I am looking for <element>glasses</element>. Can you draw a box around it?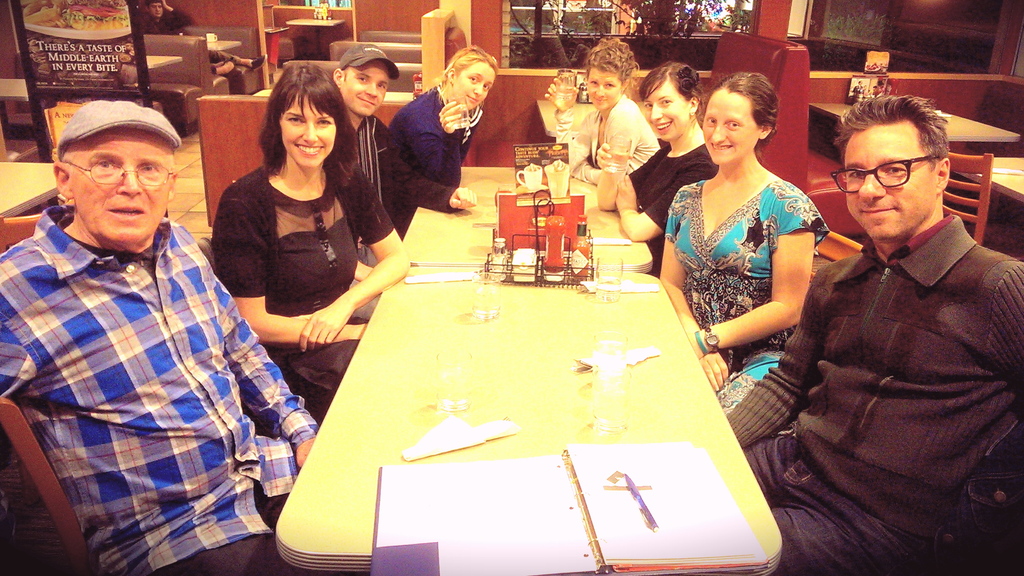
Sure, the bounding box is 829:152:936:191.
